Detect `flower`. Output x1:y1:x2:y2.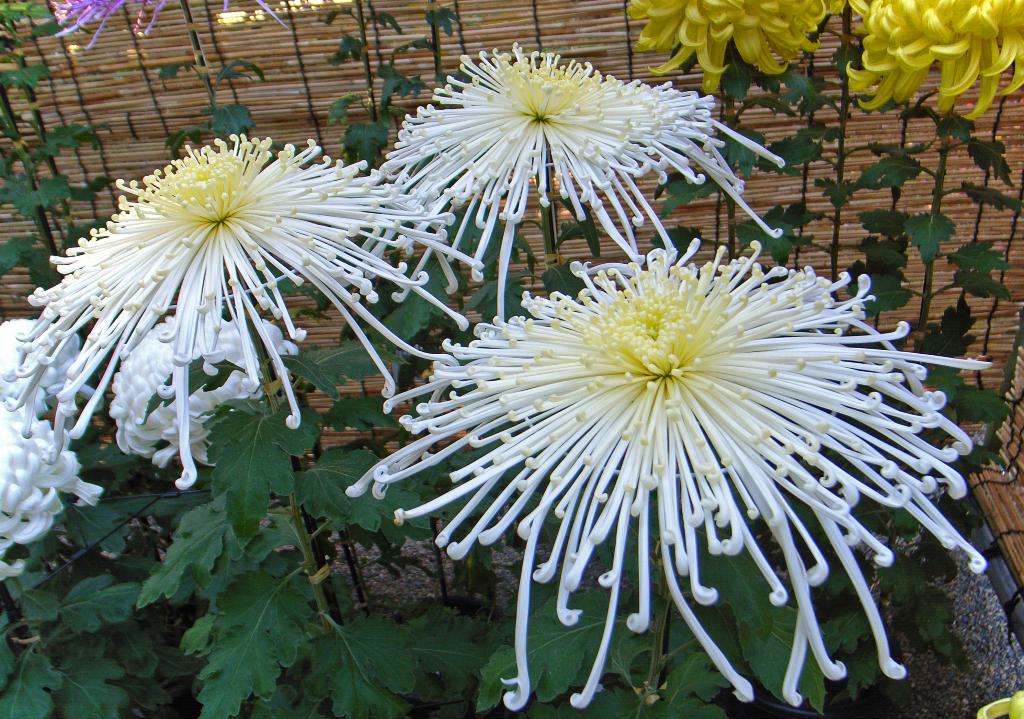
0:310:110:581.
